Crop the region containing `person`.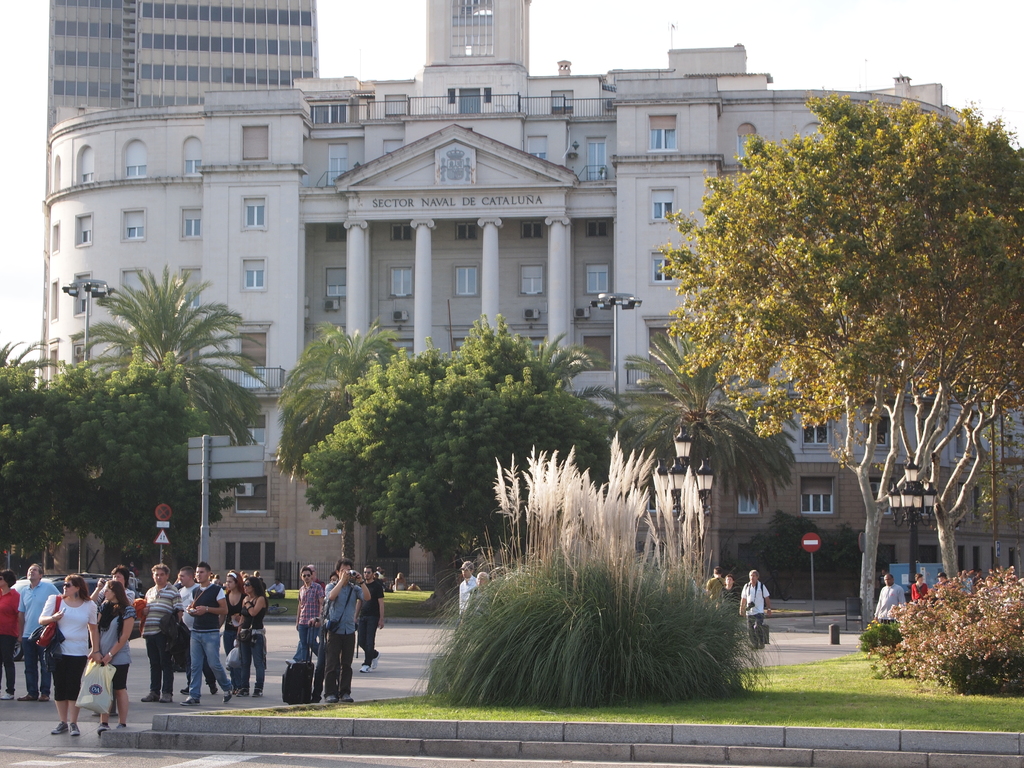
Crop region: {"x1": 722, "y1": 565, "x2": 742, "y2": 608}.
